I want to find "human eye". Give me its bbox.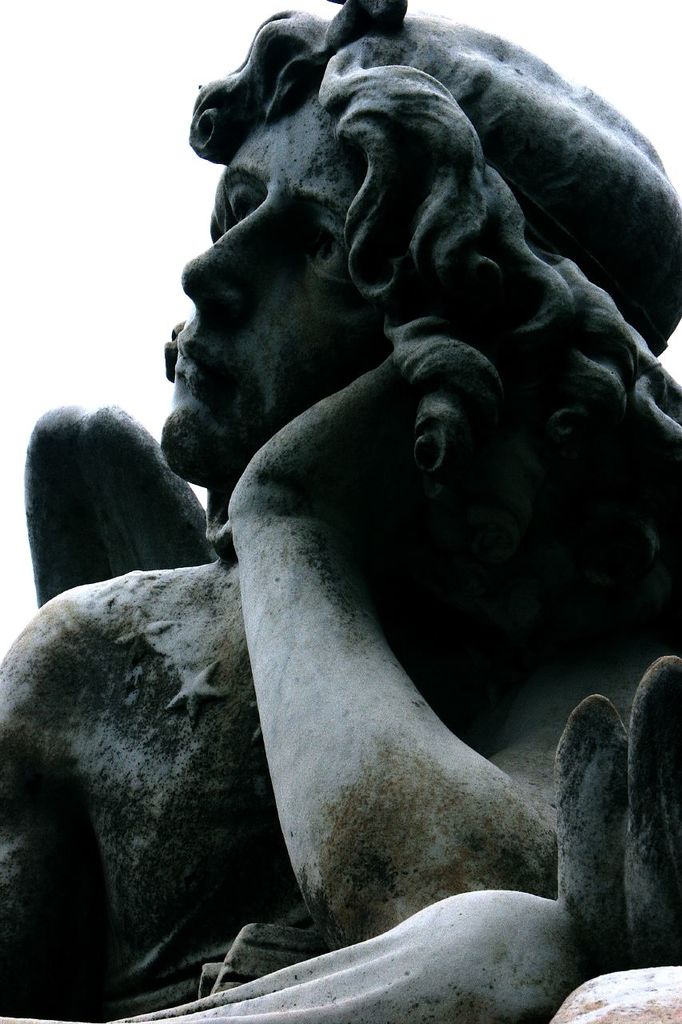
BBox(294, 215, 367, 284).
